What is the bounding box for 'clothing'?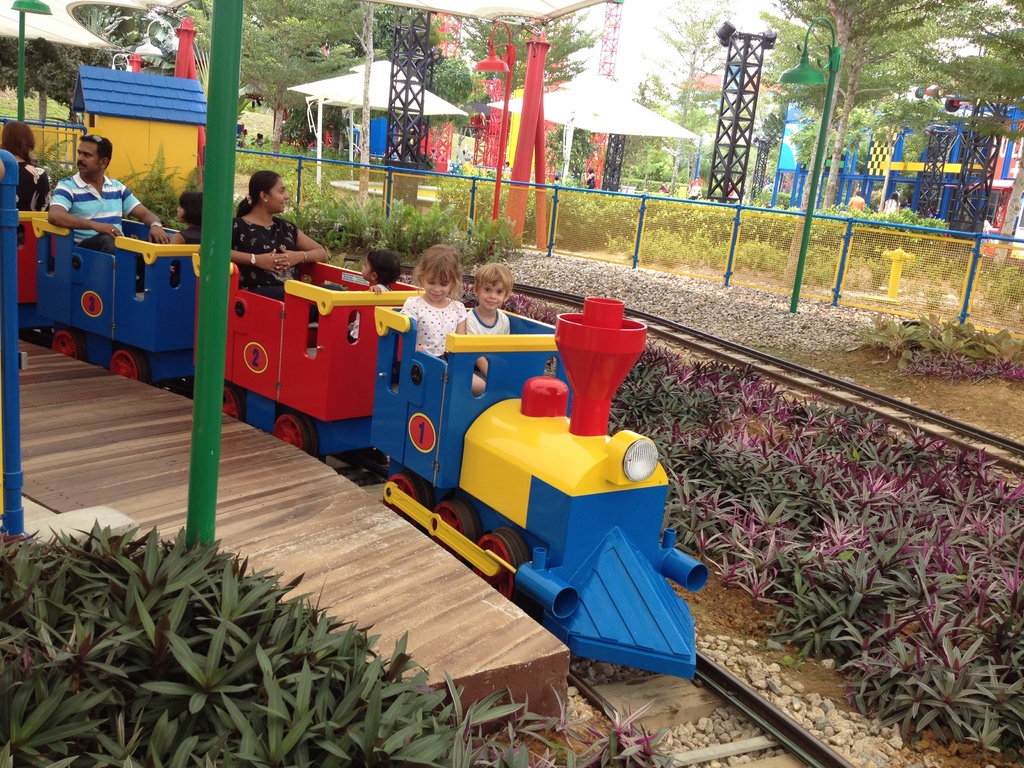
[left=18, top=163, right=48, bottom=219].
